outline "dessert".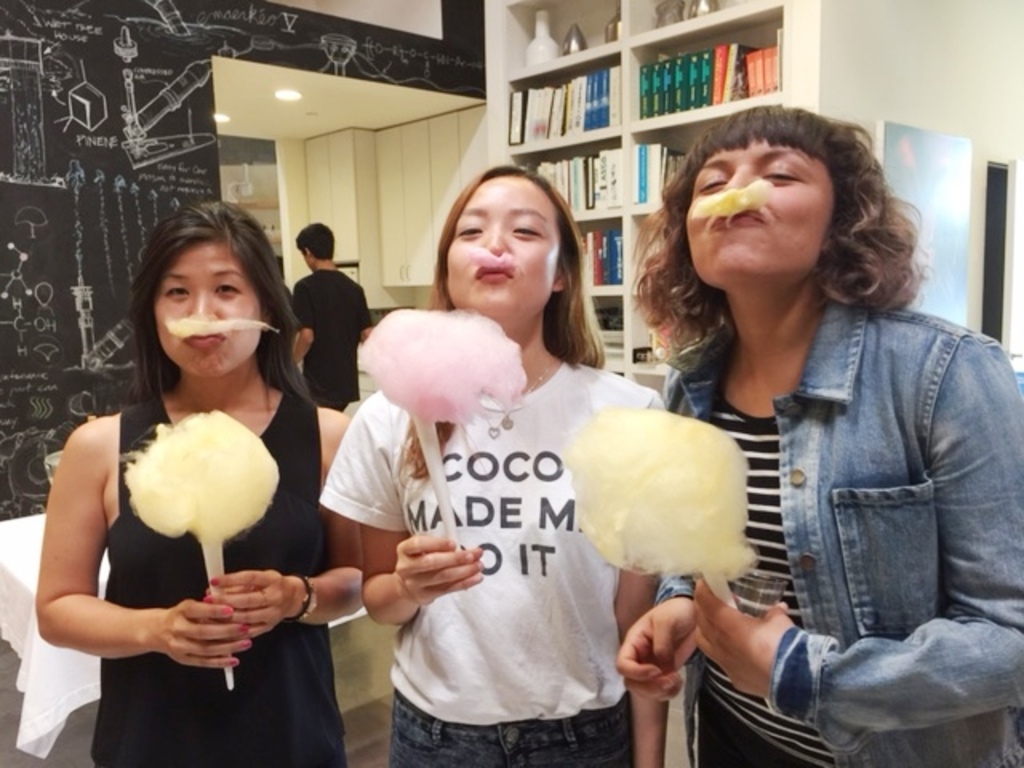
Outline: detection(122, 405, 280, 547).
